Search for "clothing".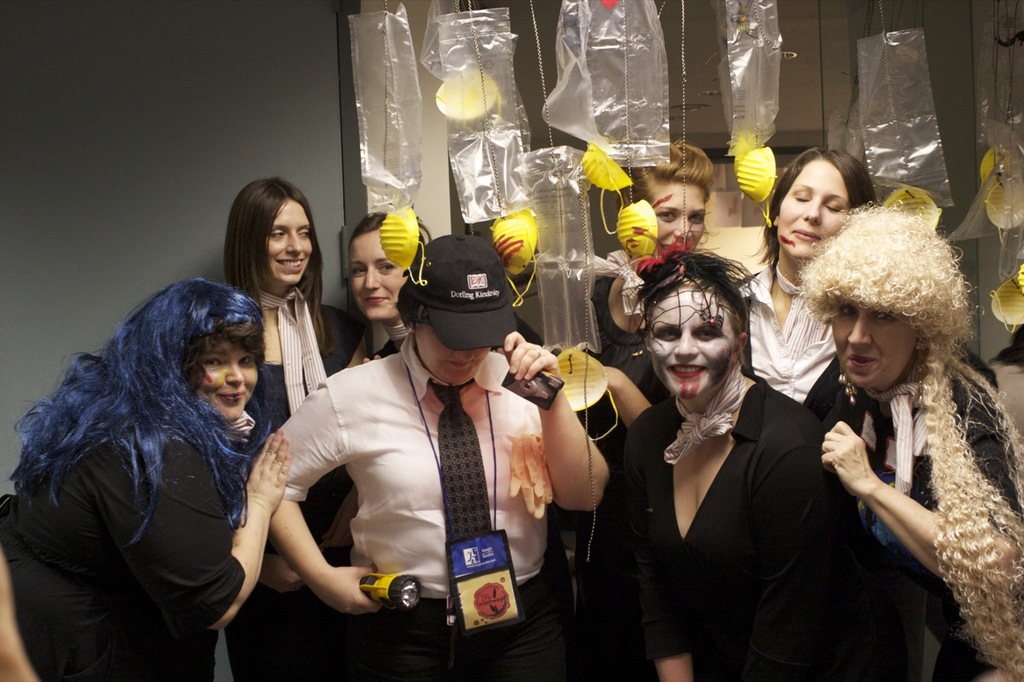
Found at [x1=750, y1=281, x2=836, y2=419].
